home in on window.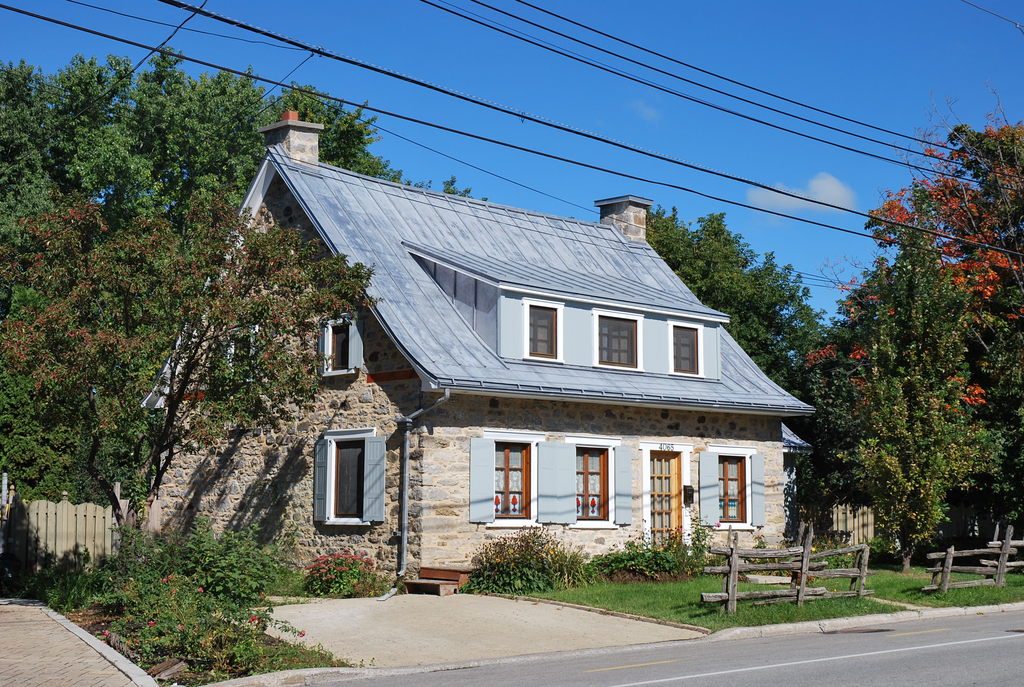
Homed in at 572/444/609/523.
